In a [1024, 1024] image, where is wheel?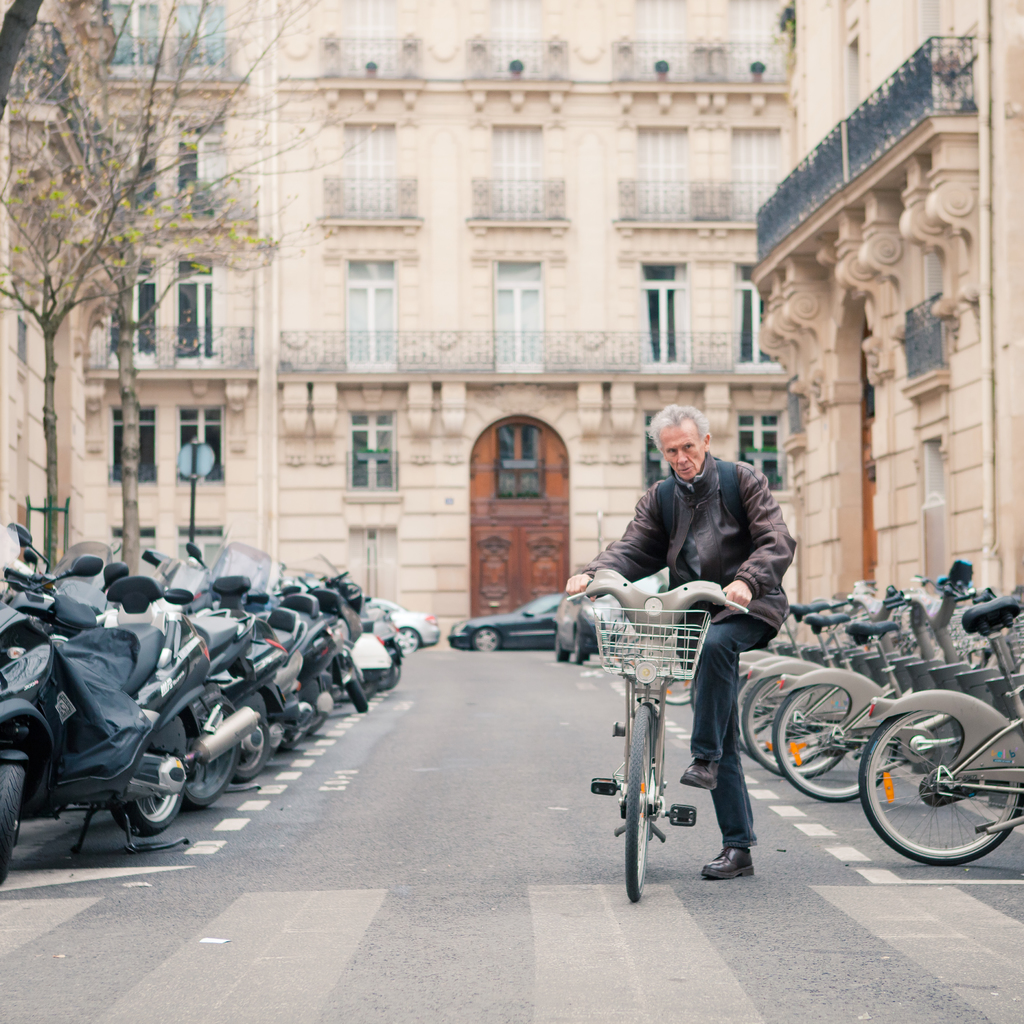
bbox(184, 683, 242, 807).
